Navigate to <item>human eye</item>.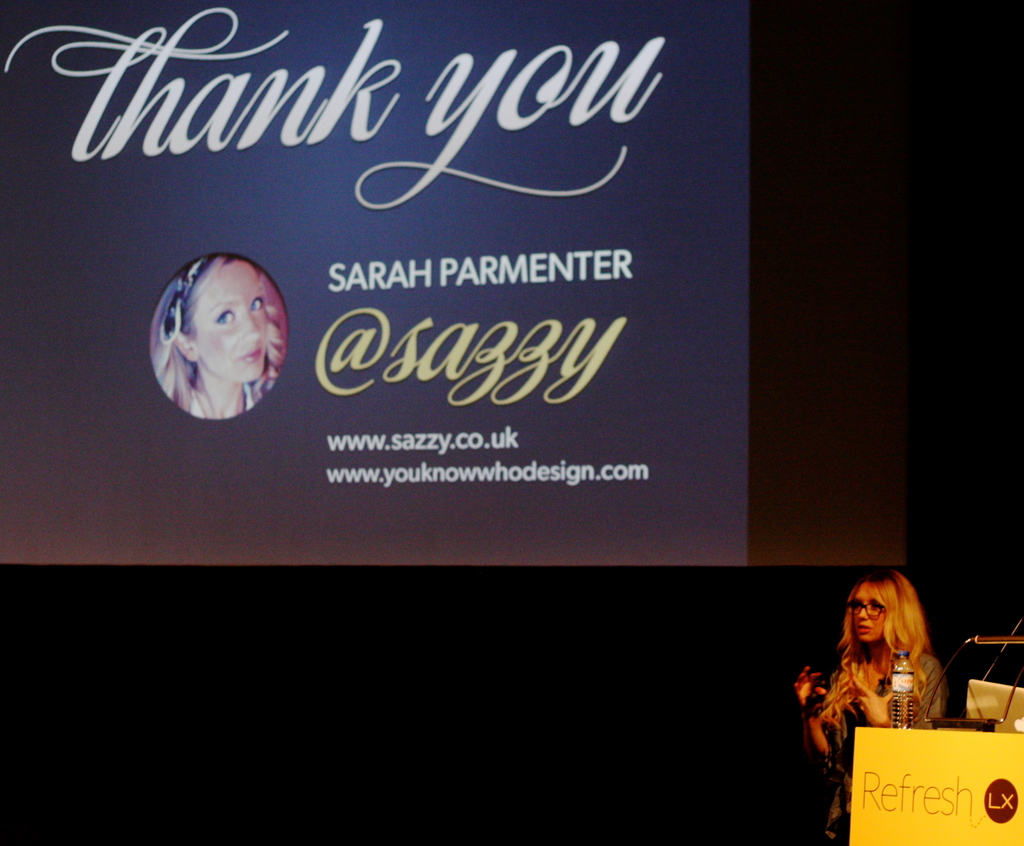
Navigation target: [x1=868, y1=597, x2=883, y2=614].
